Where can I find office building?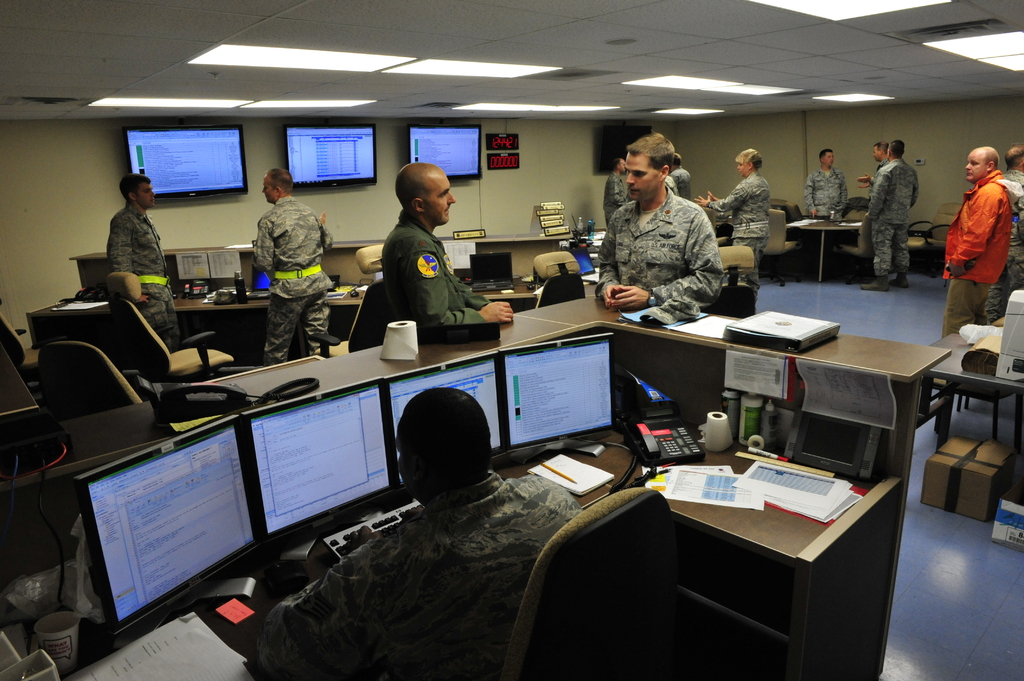
You can find it at left=33, top=0, right=1002, bottom=680.
